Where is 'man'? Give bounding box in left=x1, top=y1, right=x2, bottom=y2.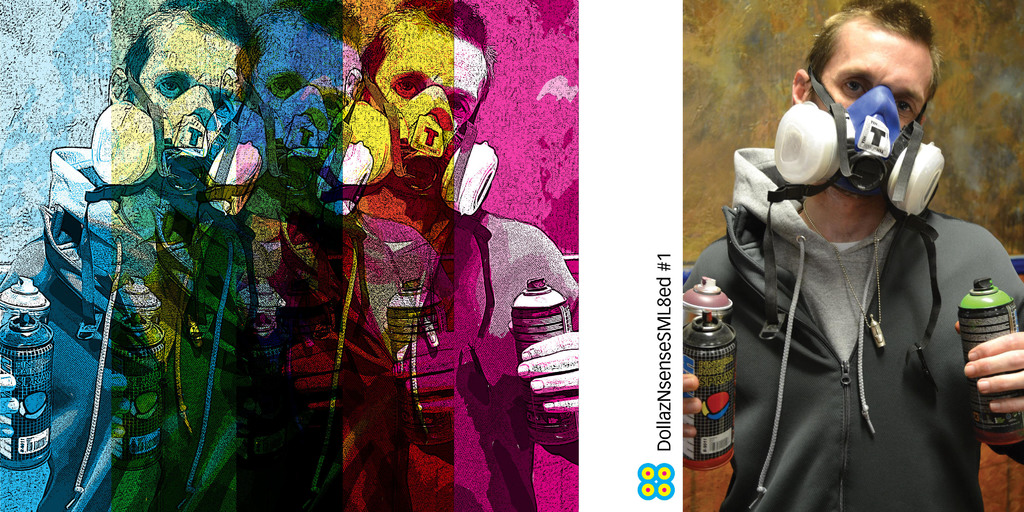
left=264, top=0, right=591, bottom=511.
